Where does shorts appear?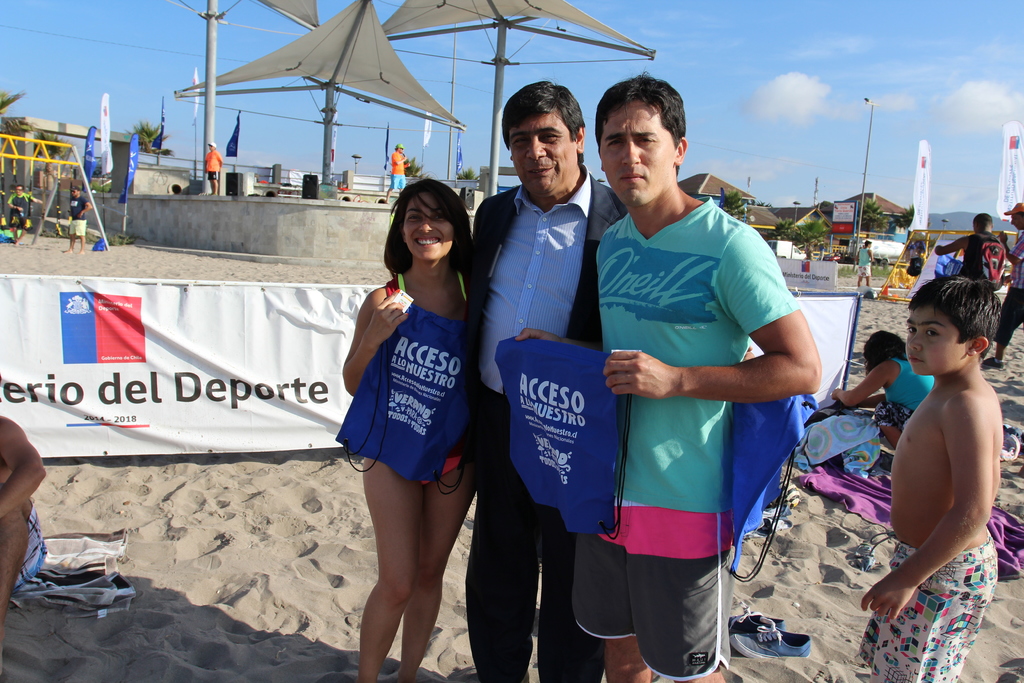
Appears at detection(73, 220, 86, 237).
